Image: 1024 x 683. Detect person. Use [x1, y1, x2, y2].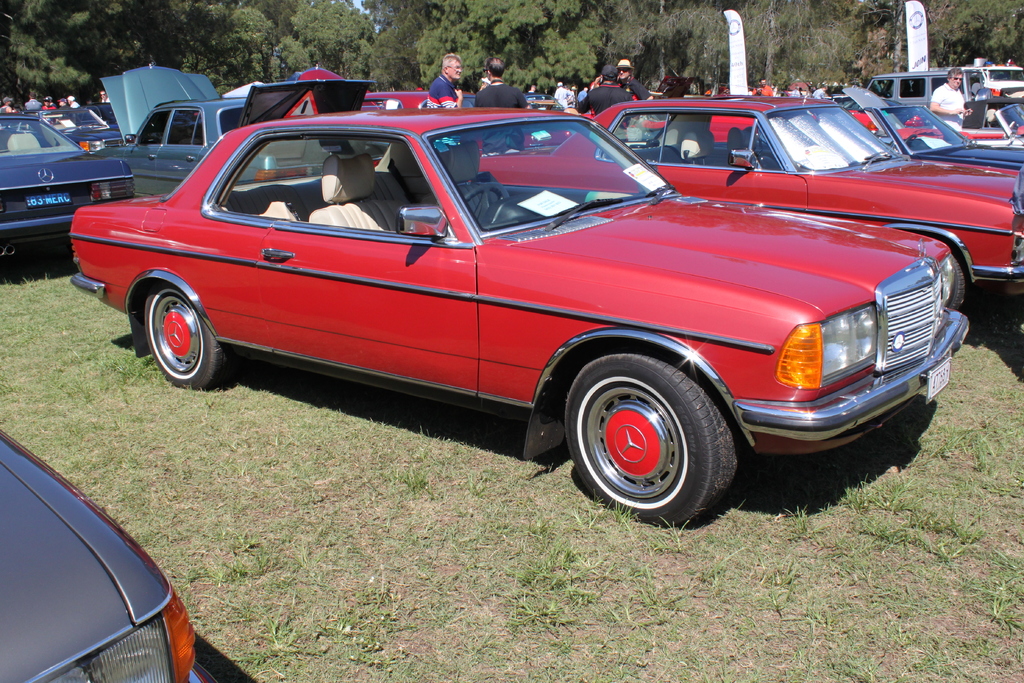
[931, 67, 970, 127].
